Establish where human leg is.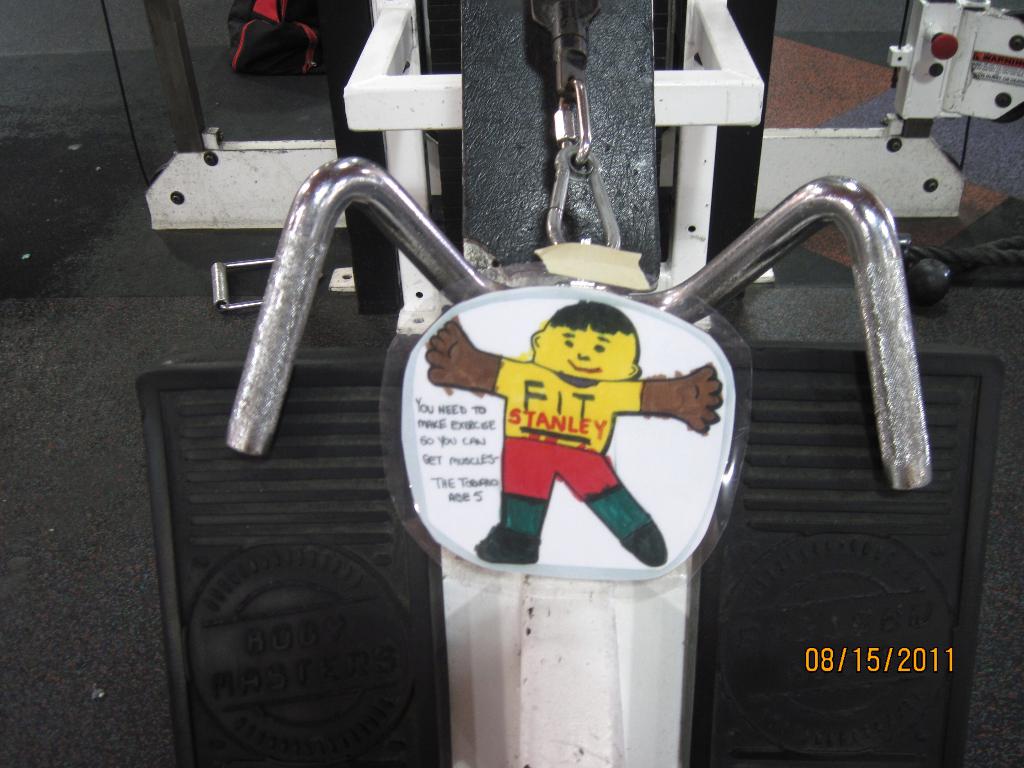
Established at (556, 445, 668, 566).
